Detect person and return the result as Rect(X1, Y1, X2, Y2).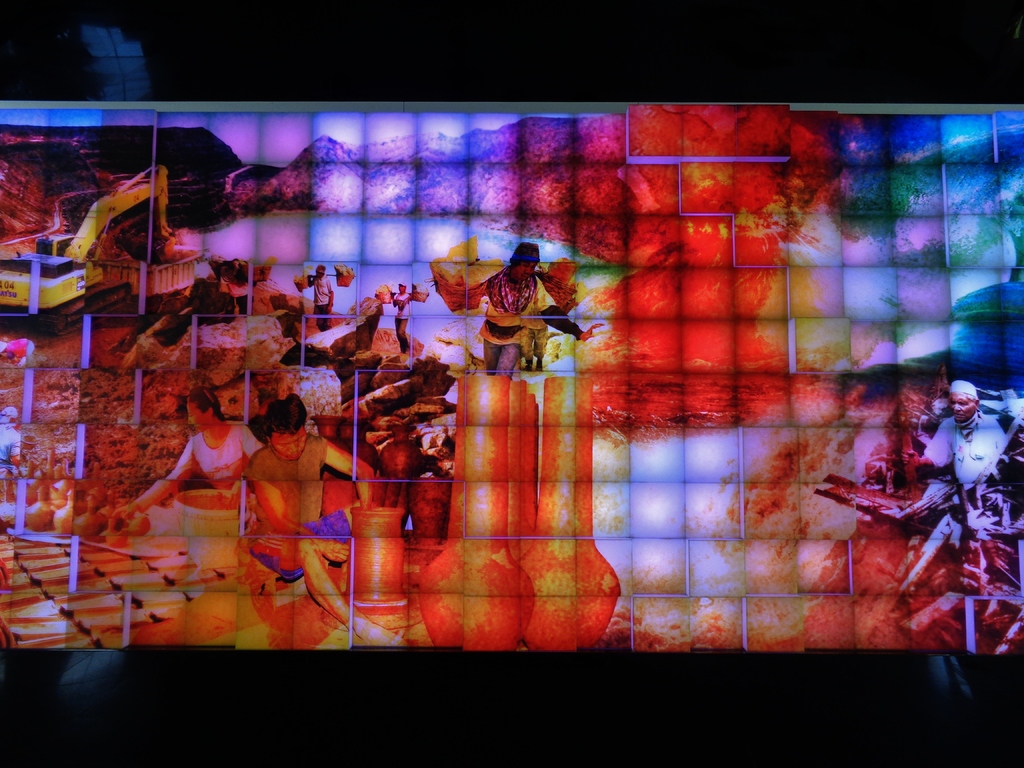
Rect(128, 380, 268, 518).
